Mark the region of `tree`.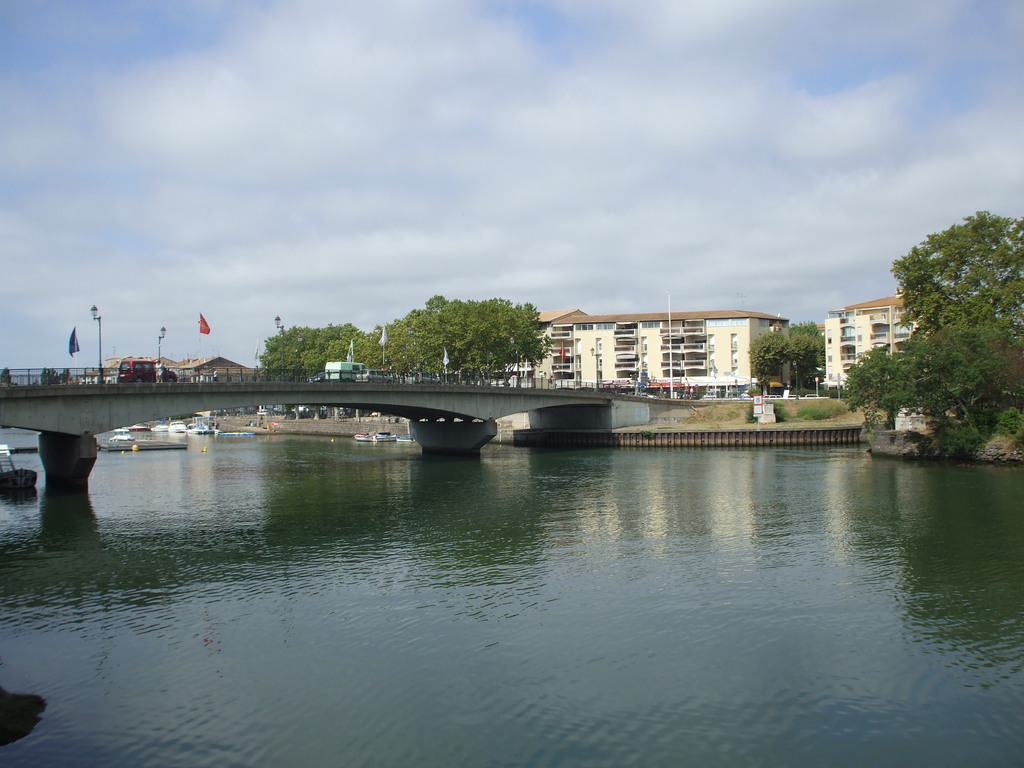
Region: {"left": 255, "top": 323, "right": 345, "bottom": 382}.
